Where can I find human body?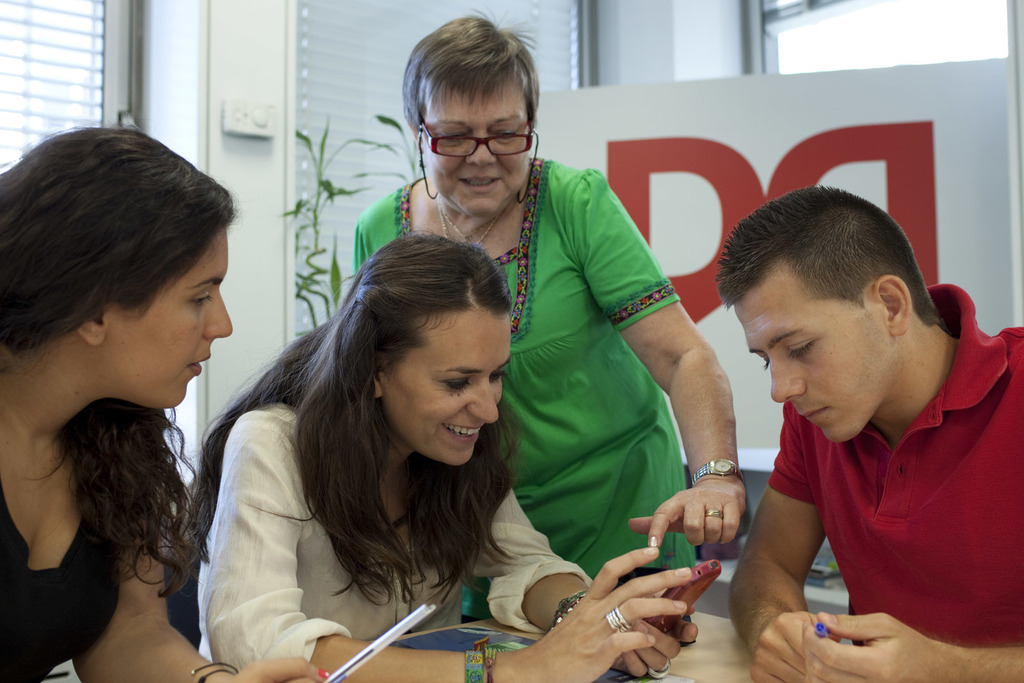
You can find it at bbox=(703, 204, 1017, 682).
